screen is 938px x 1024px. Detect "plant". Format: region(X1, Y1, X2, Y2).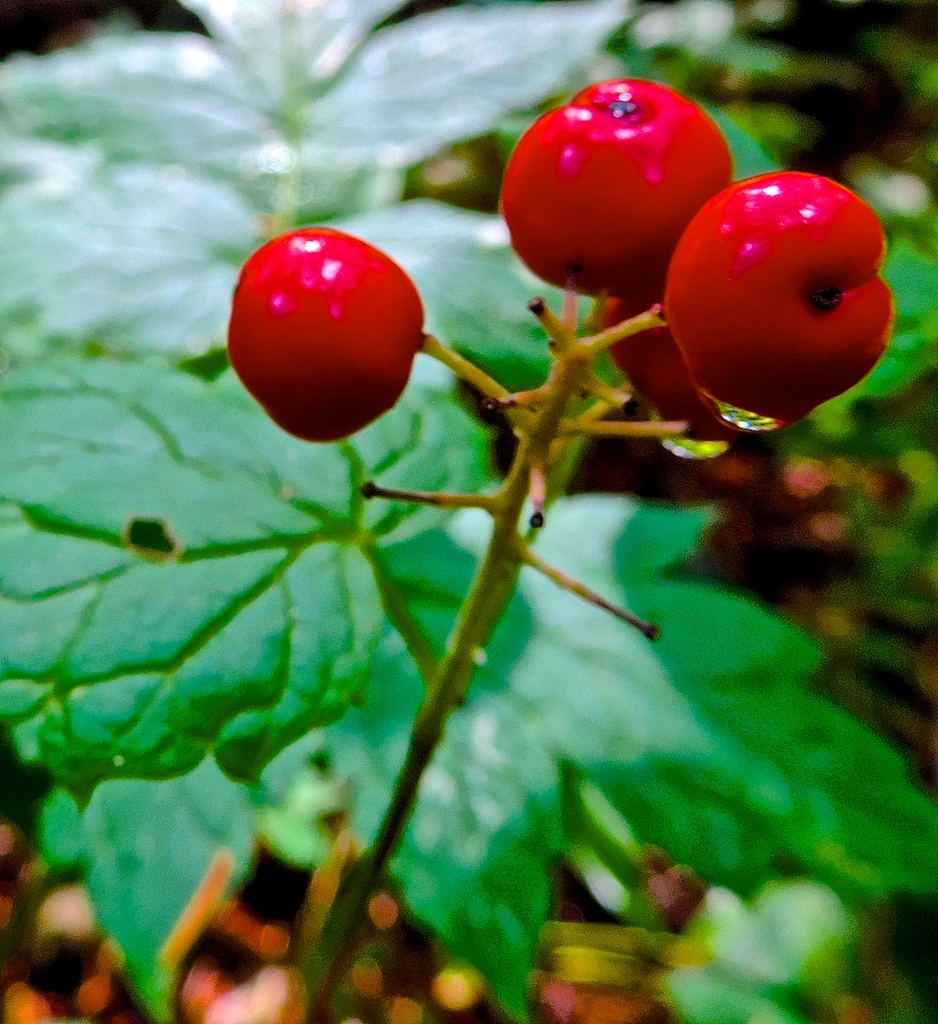
region(0, 31, 937, 977).
